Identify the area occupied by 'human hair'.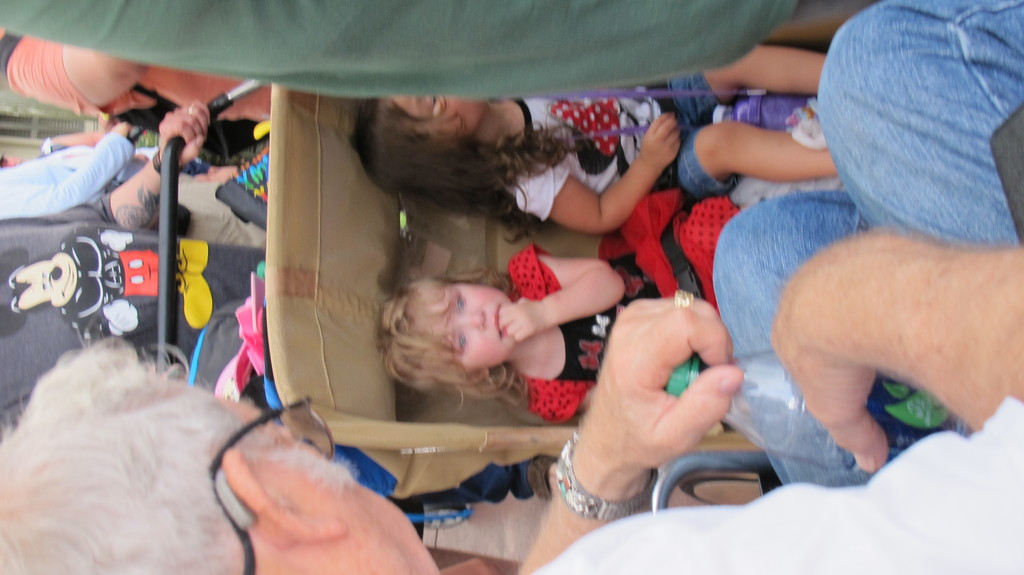
Area: [0,328,244,574].
